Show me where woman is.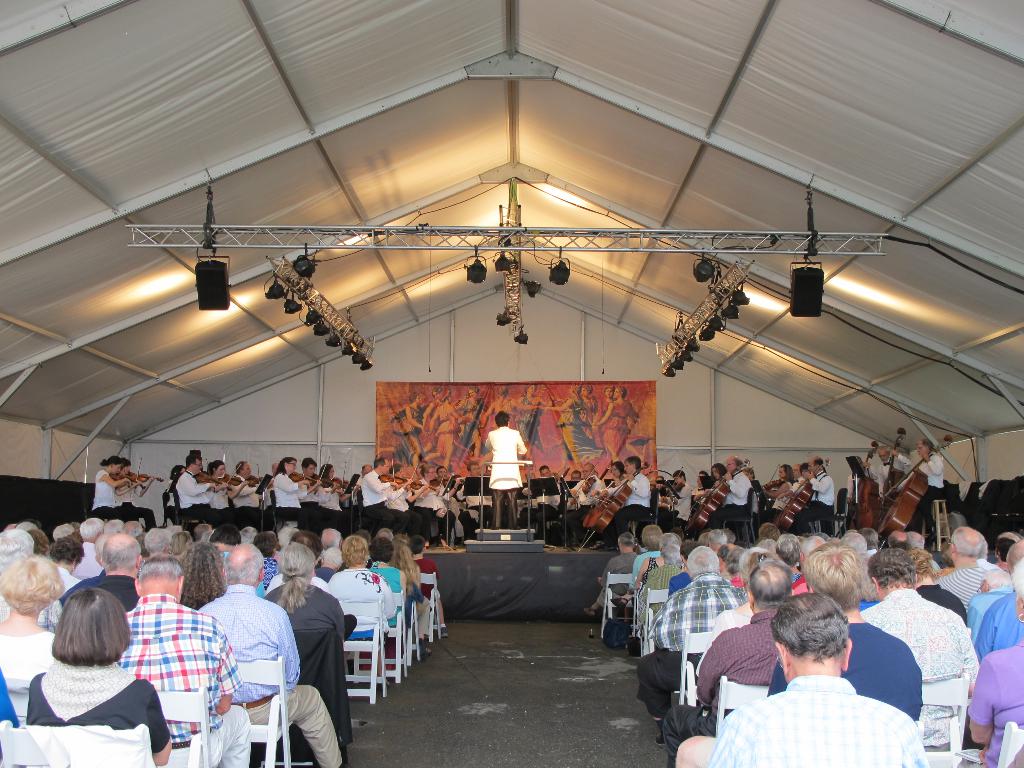
woman is at [x1=417, y1=461, x2=449, y2=545].
